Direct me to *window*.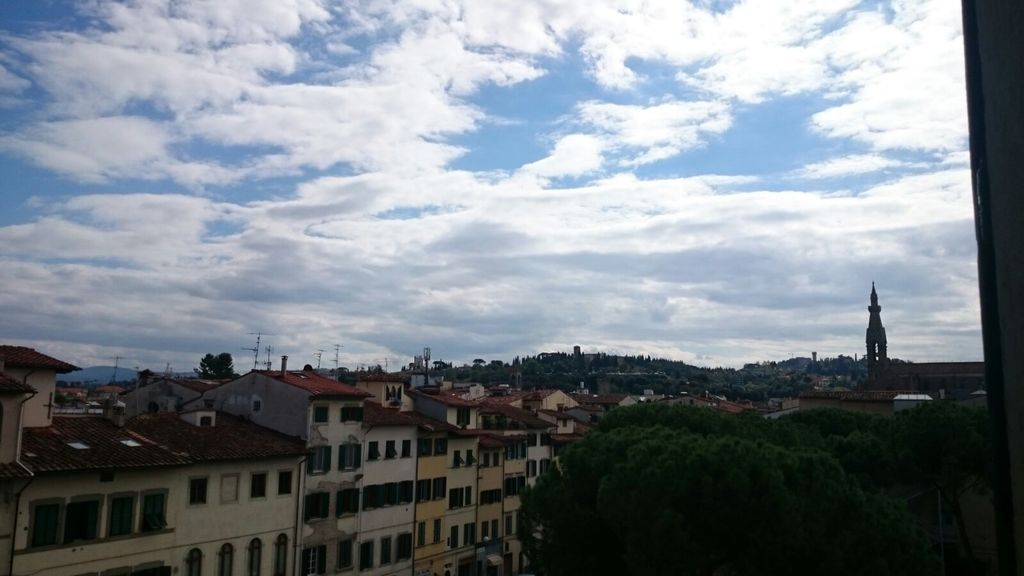
Direction: detection(279, 474, 293, 494).
